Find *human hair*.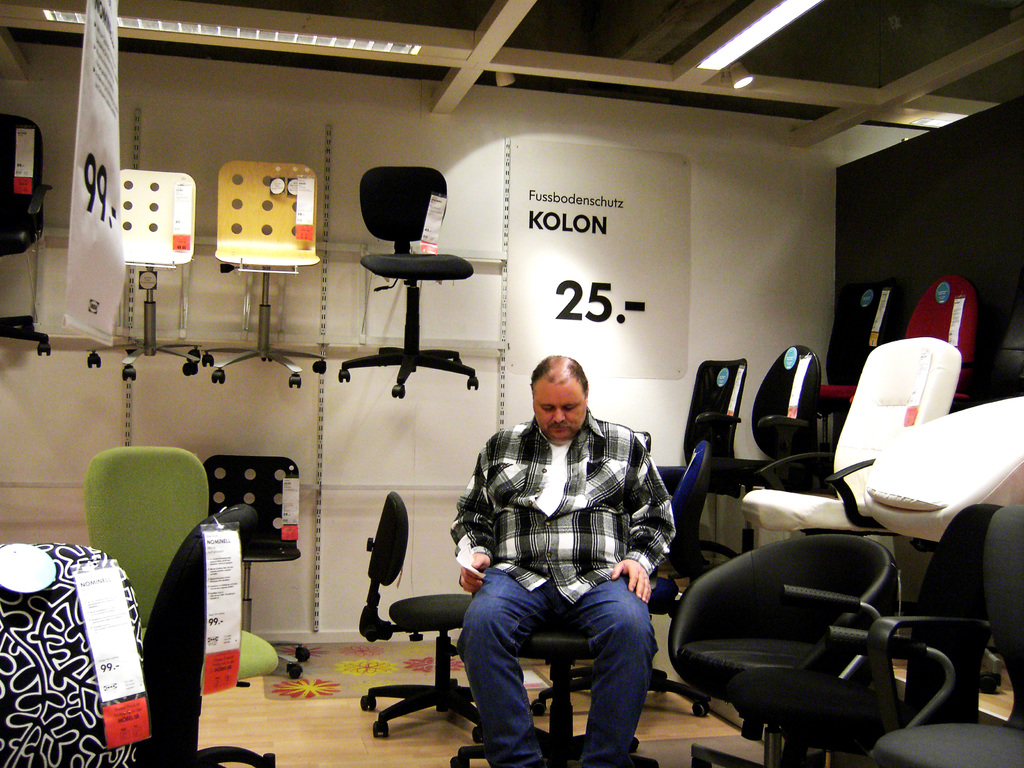
<bbox>525, 356, 586, 400</bbox>.
